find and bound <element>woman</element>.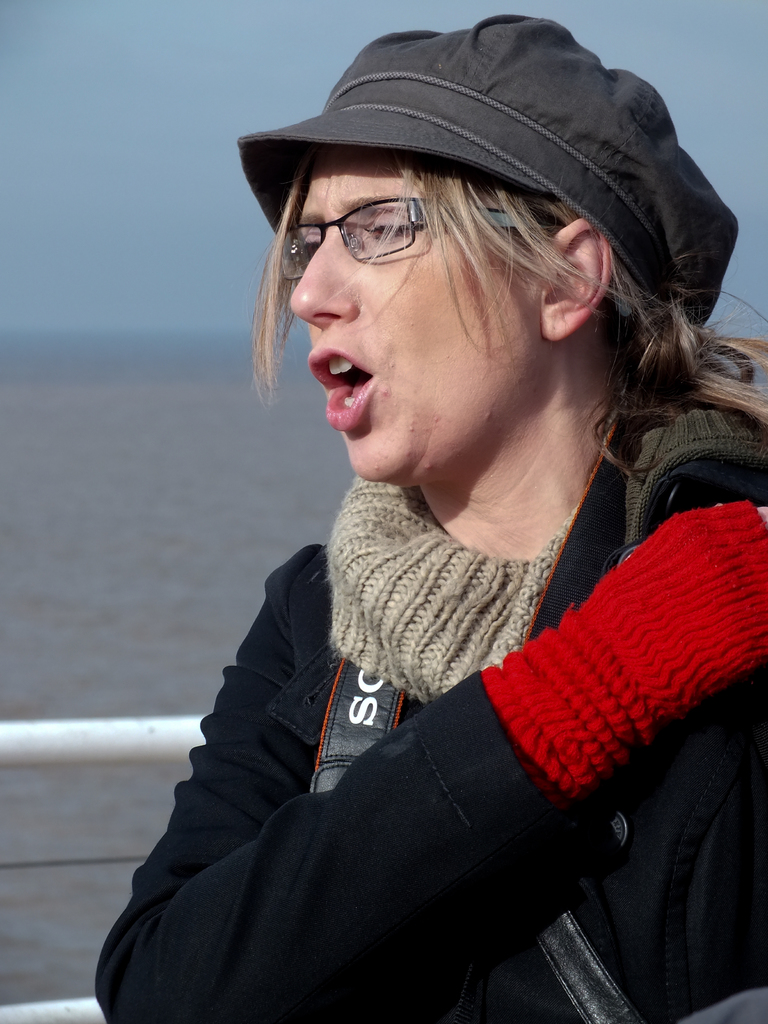
Bound: <box>100,12,767,1023</box>.
